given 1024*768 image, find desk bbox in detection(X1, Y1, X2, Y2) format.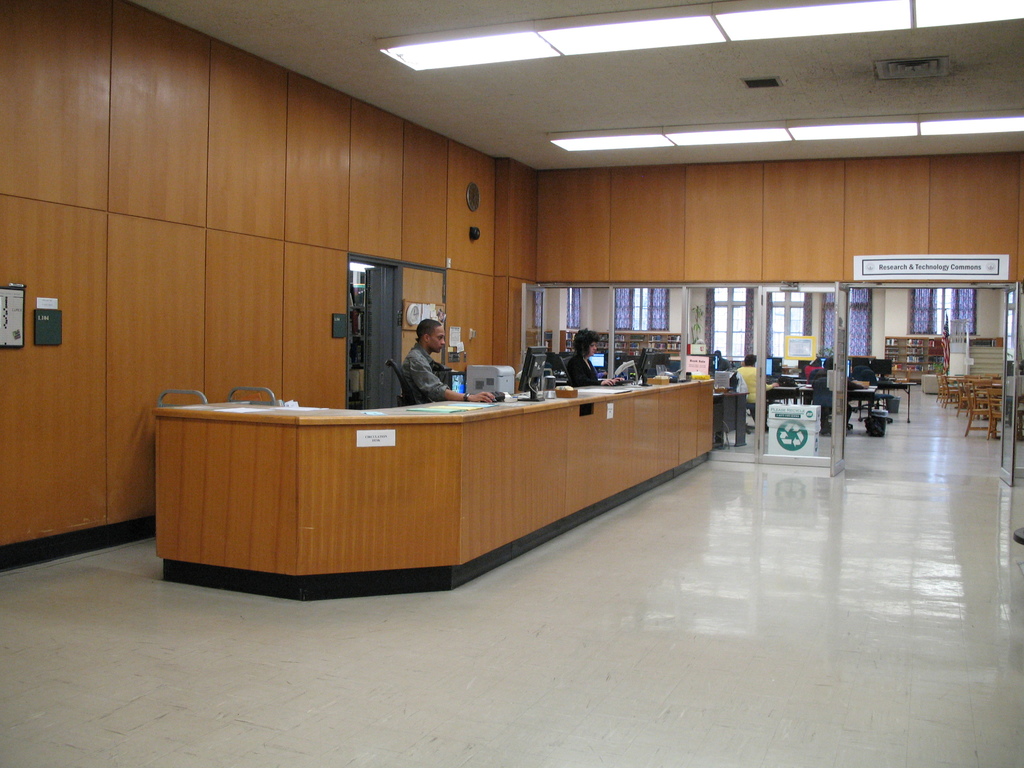
detection(120, 366, 745, 593).
